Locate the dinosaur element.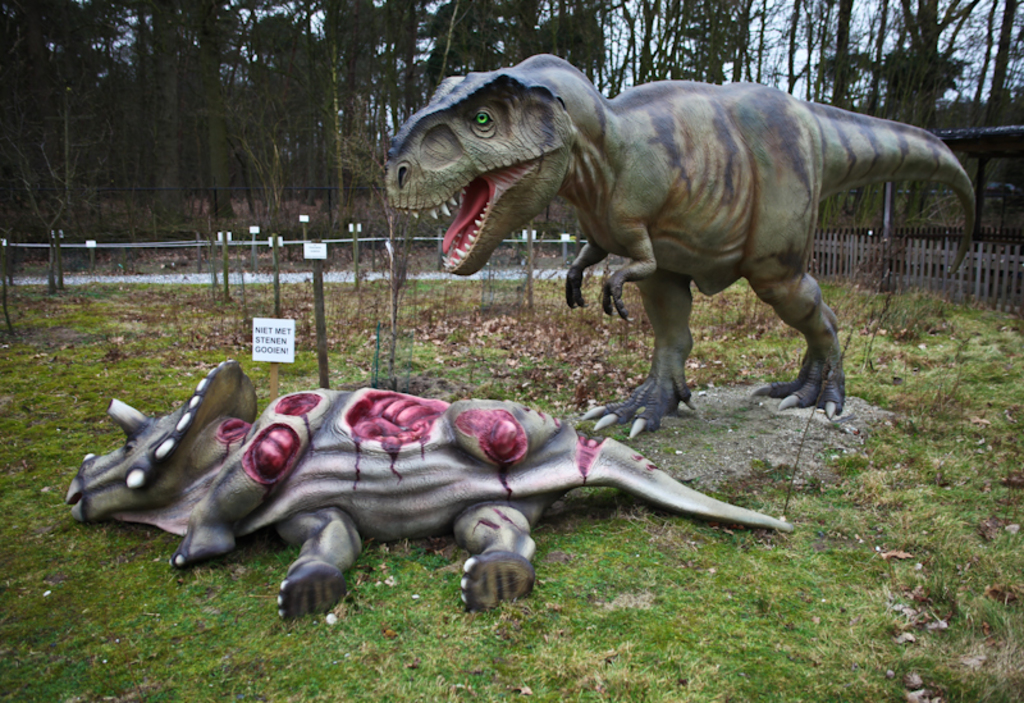
Element bbox: 63, 362, 804, 626.
